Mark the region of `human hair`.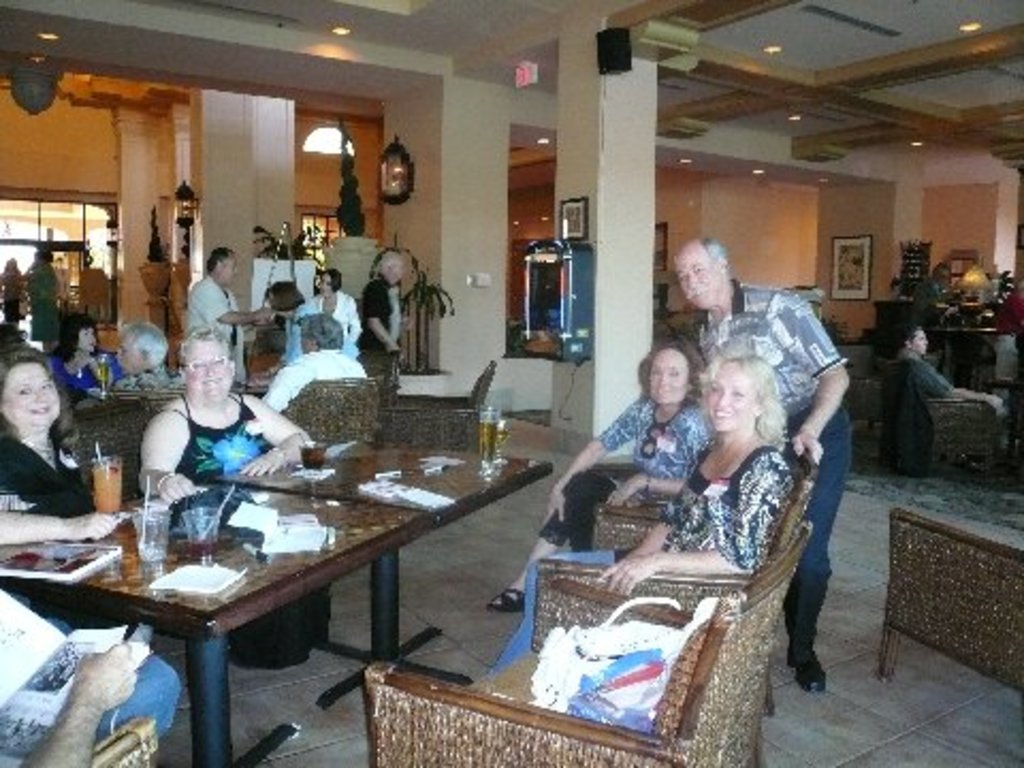
Region: BBox(260, 284, 305, 314).
